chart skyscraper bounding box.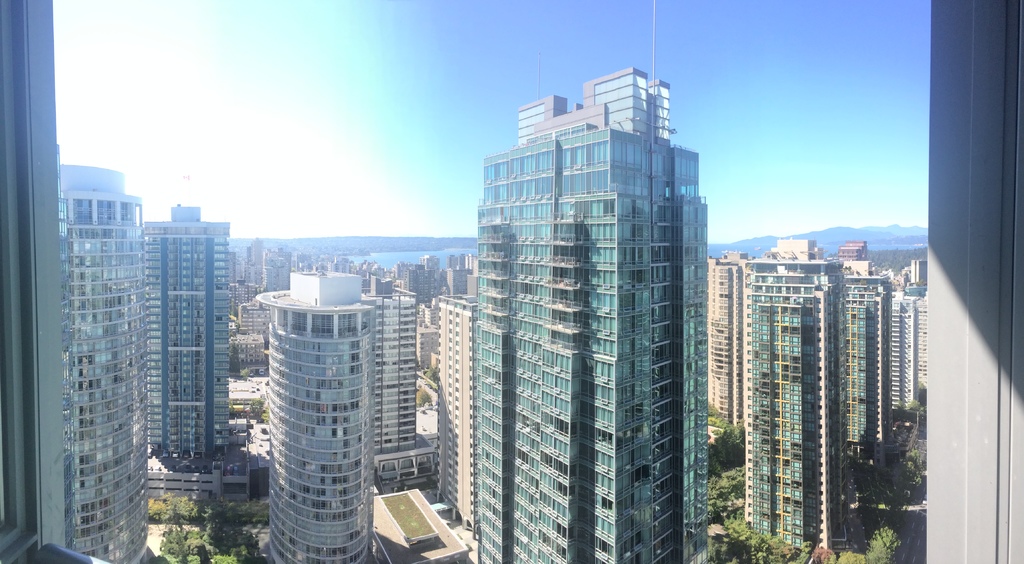
Charted: (x1=893, y1=254, x2=929, y2=408).
